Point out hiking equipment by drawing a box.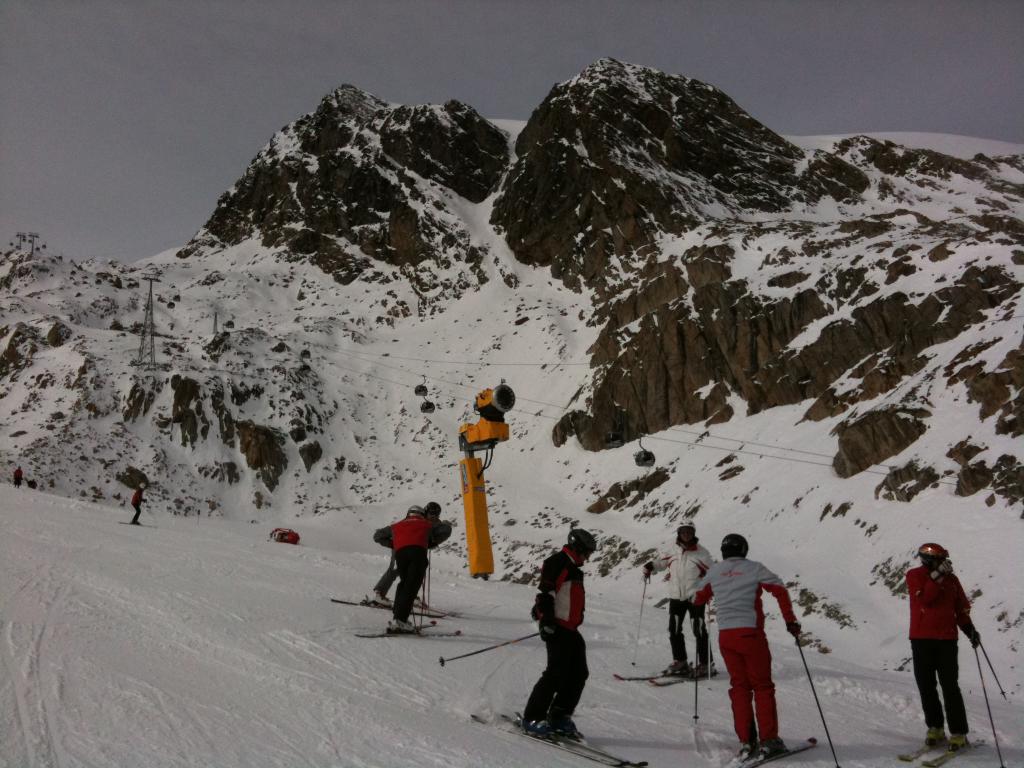
[x1=410, y1=503, x2=422, y2=518].
